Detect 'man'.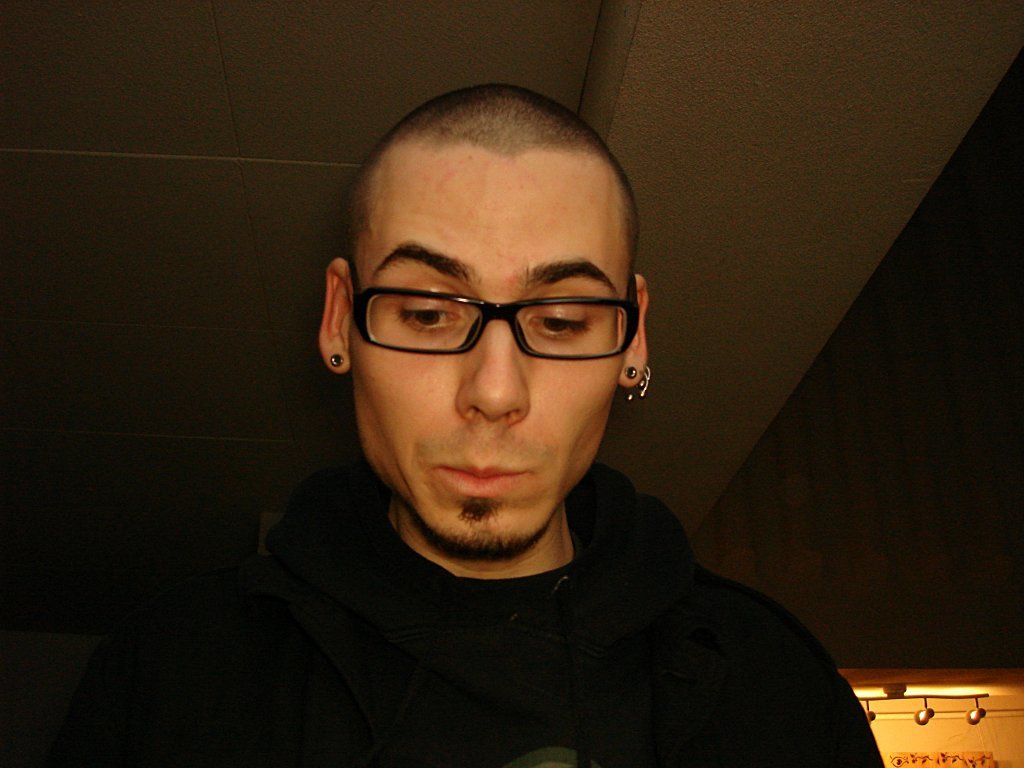
Detected at 49 85 883 766.
